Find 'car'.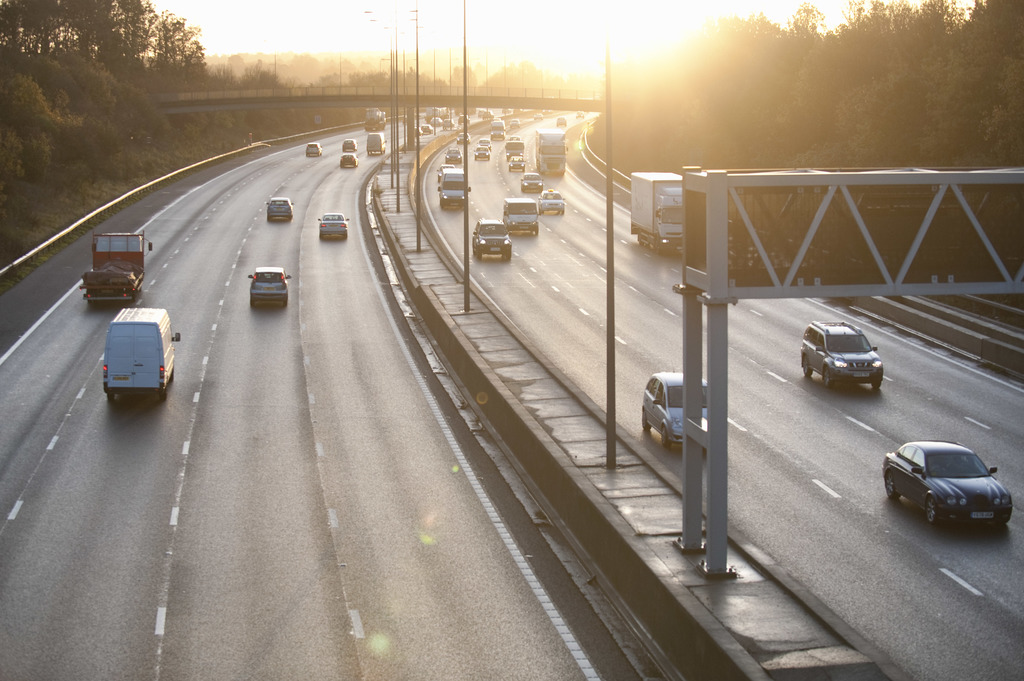
[x1=890, y1=438, x2=1016, y2=534].
